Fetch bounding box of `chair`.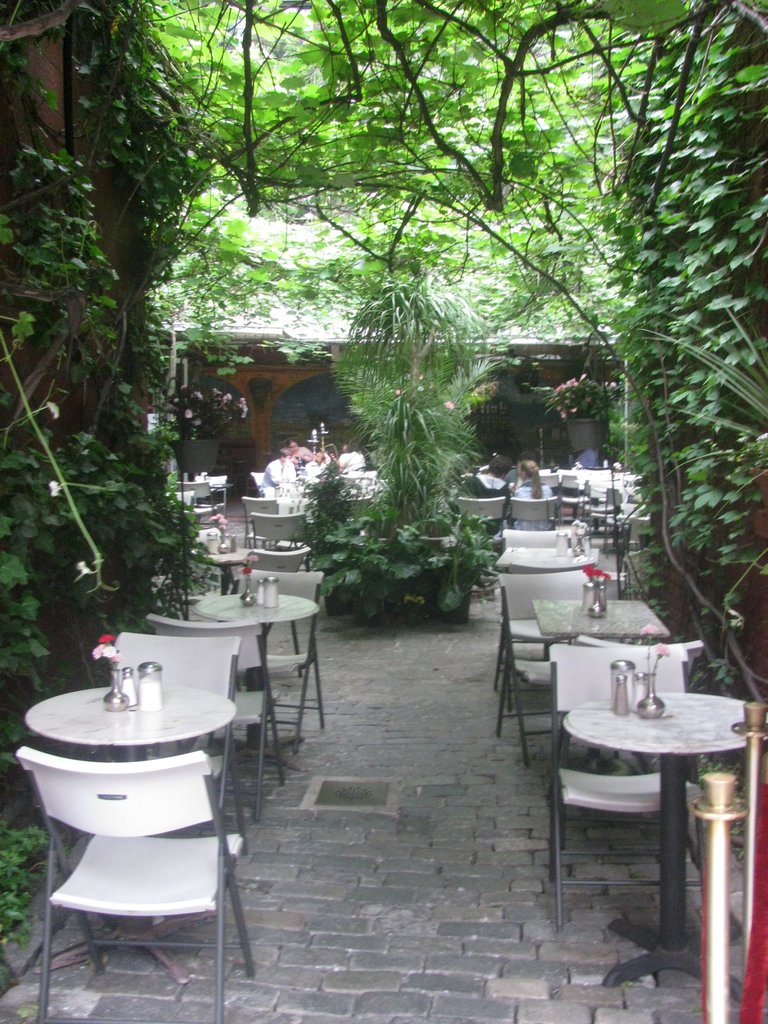
Bbox: Rect(621, 500, 649, 514).
